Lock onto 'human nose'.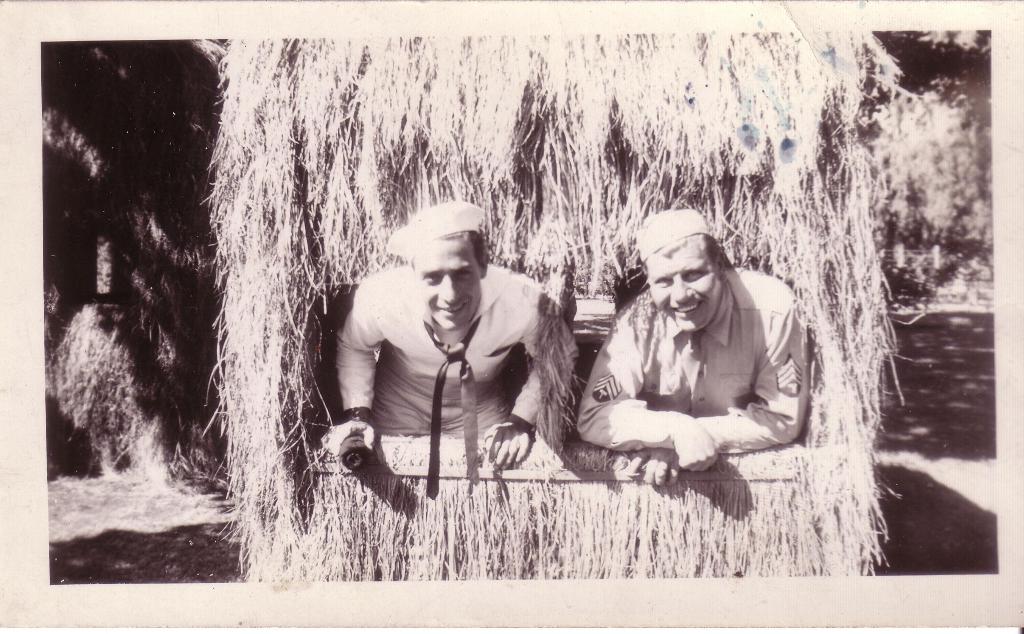
Locked: (676,275,694,306).
